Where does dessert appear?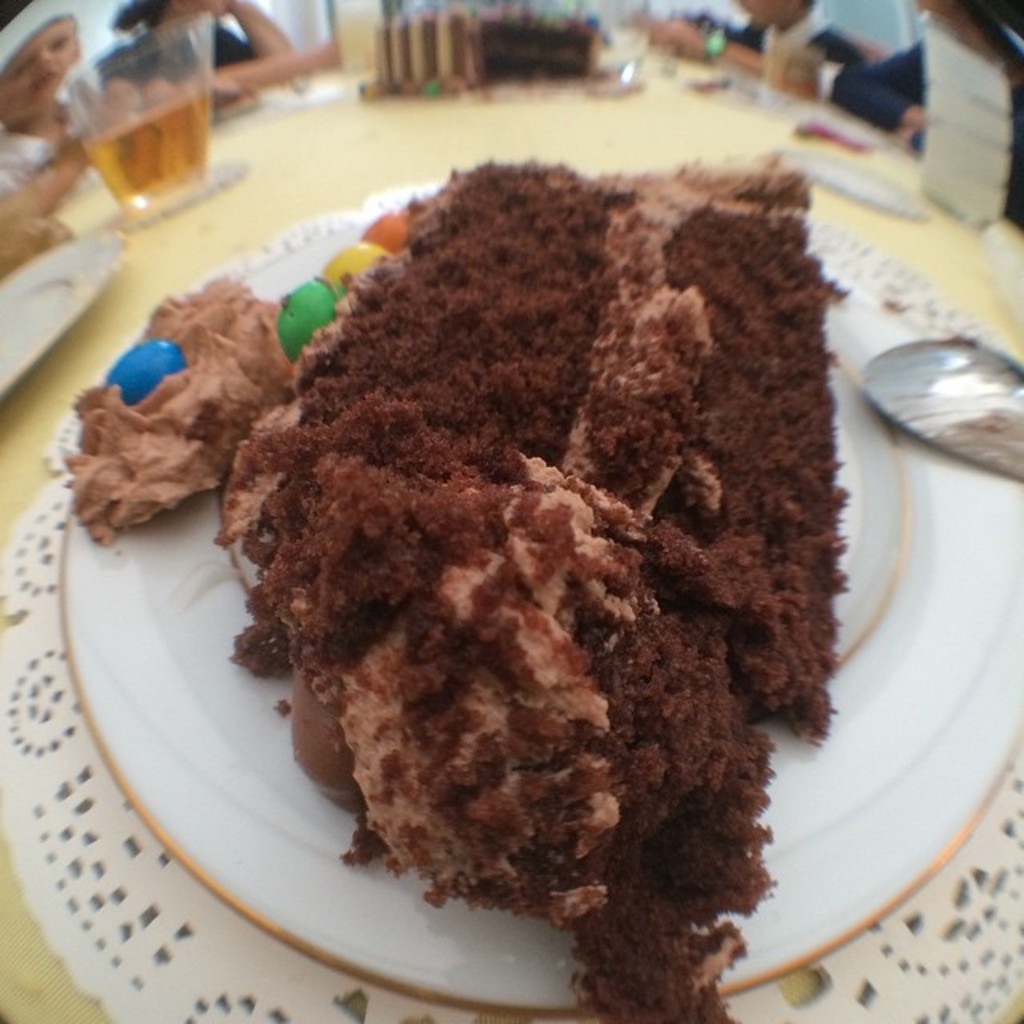
Appears at {"left": 149, "top": 131, "right": 909, "bottom": 965}.
